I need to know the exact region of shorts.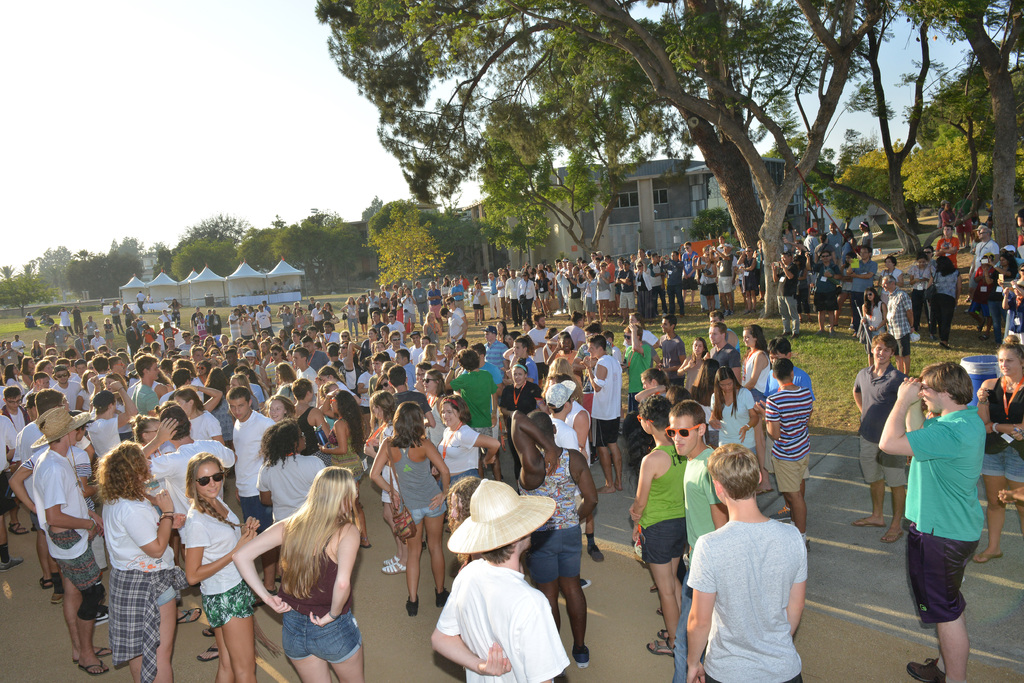
Region: [530,531,581,583].
